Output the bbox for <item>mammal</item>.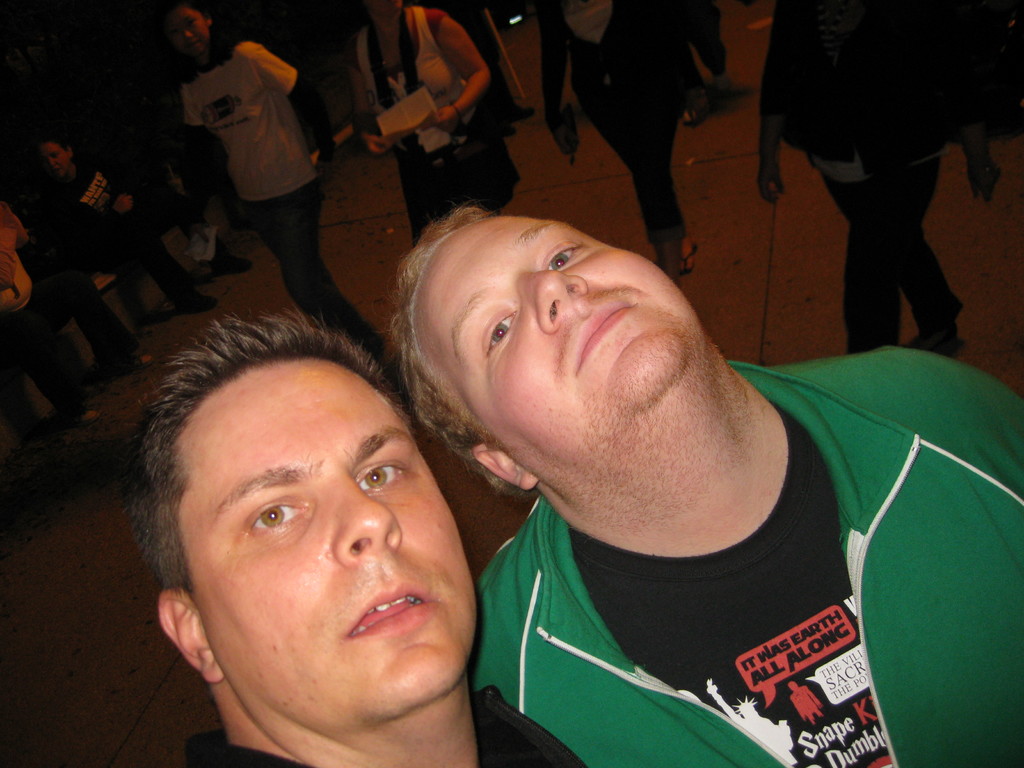
0/197/120/427.
